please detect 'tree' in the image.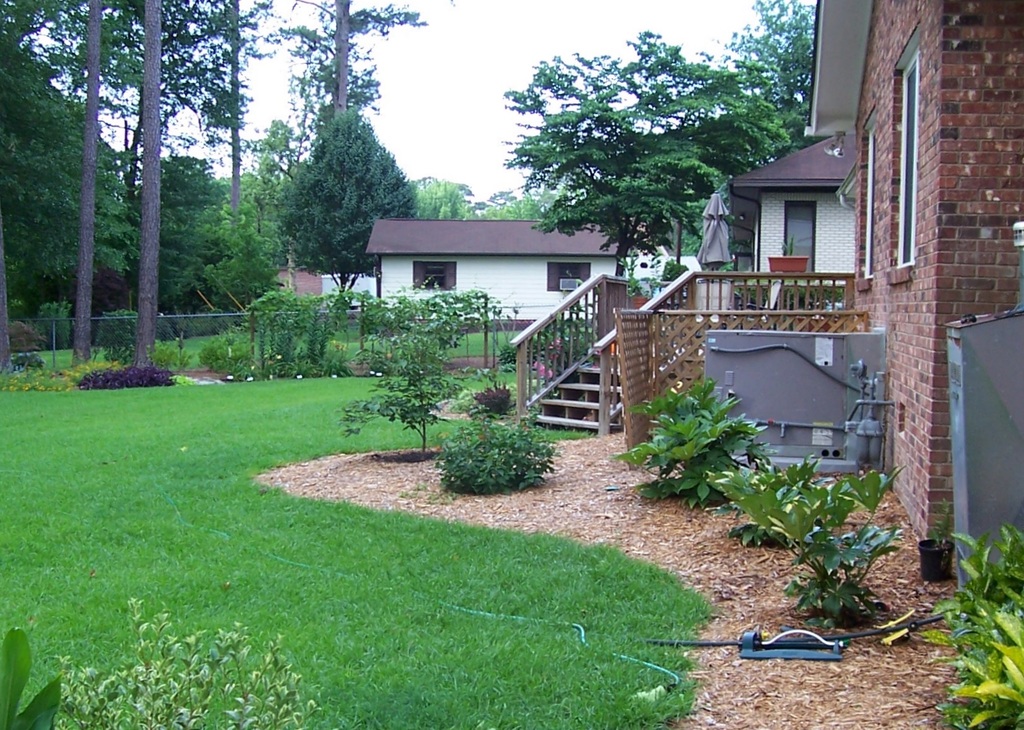
crop(265, 86, 408, 273).
